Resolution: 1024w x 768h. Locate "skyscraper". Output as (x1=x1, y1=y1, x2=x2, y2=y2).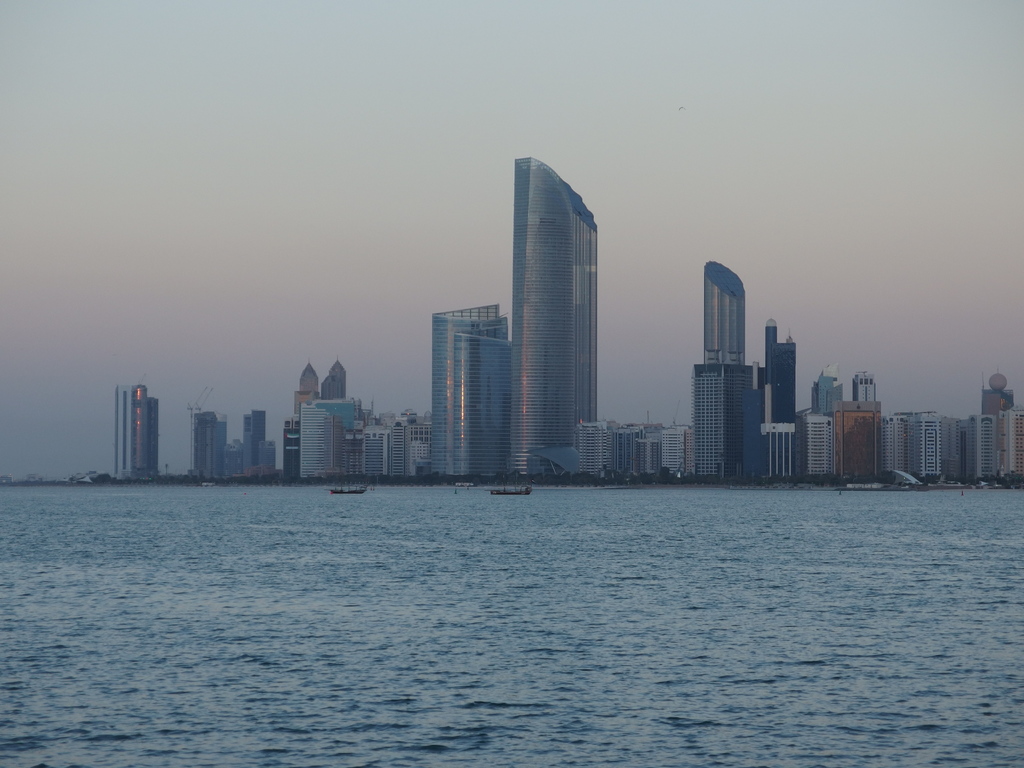
(x1=763, y1=314, x2=800, y2=483).
